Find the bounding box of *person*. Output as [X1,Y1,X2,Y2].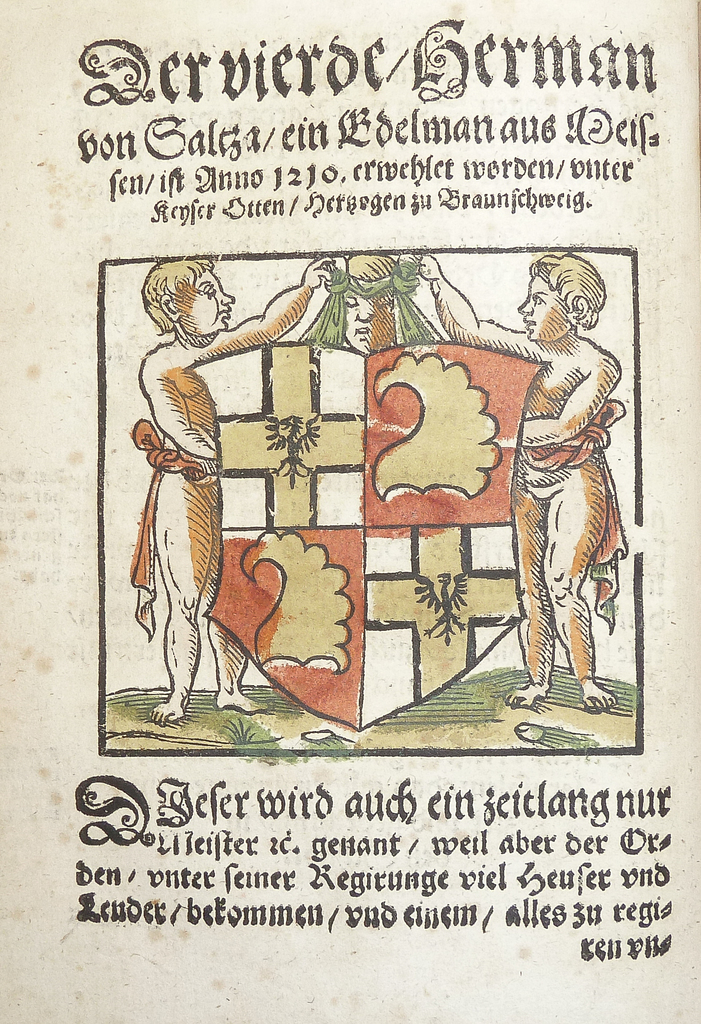
[140,259,333,722].
